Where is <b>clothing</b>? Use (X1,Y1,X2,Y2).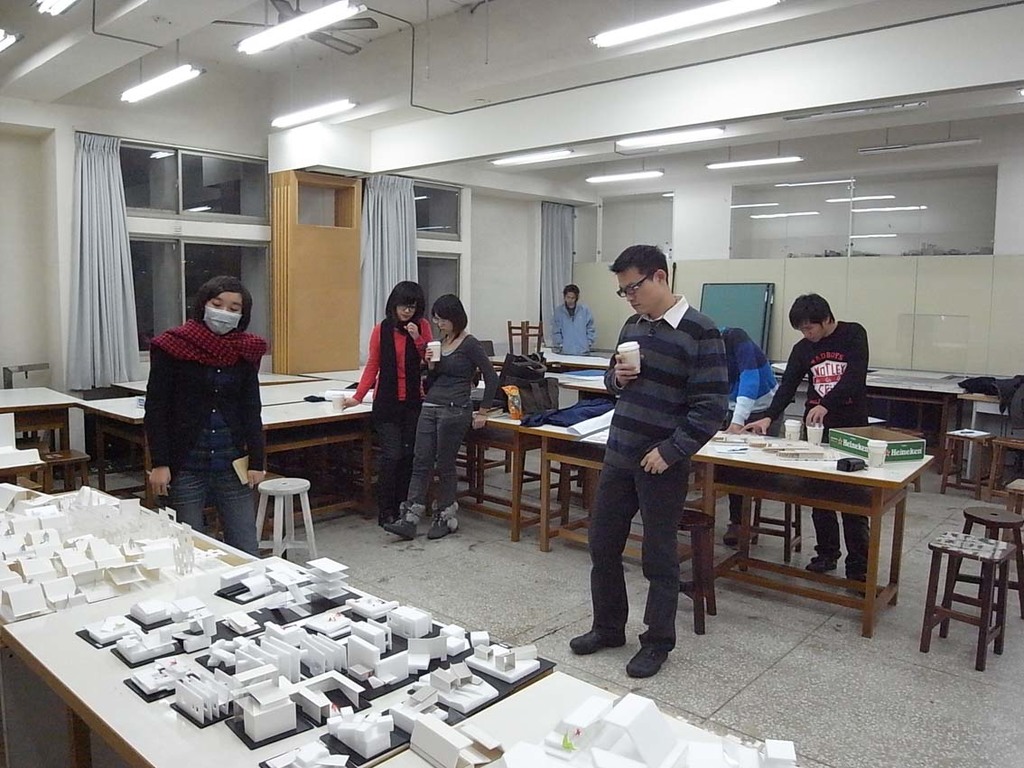
(552,300,598,357).
